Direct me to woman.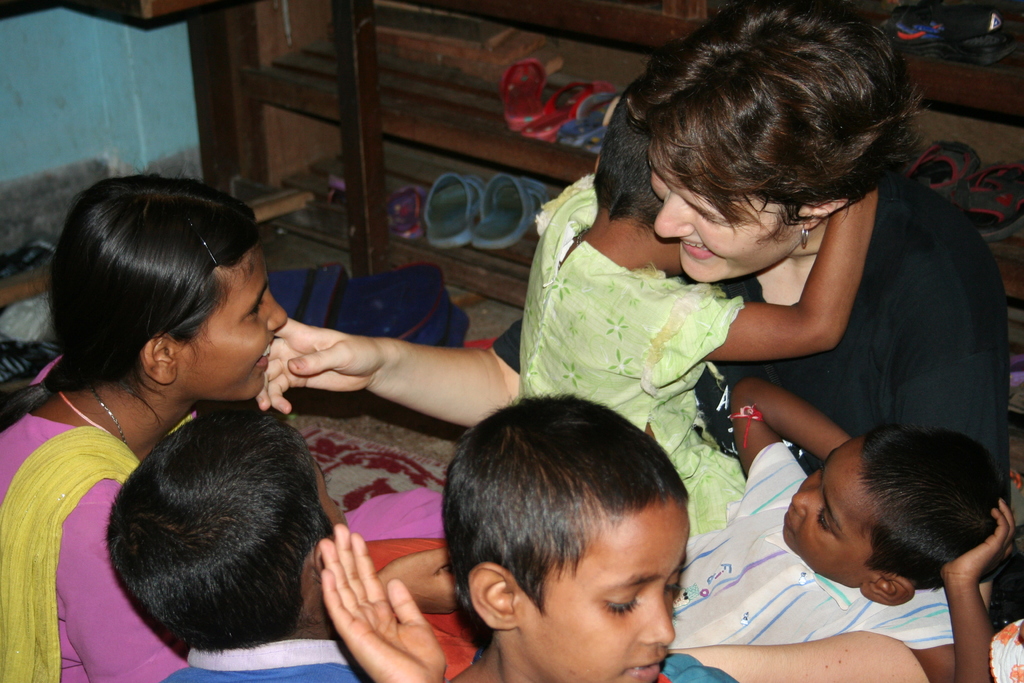
Direction: 250,0,1008,610.
